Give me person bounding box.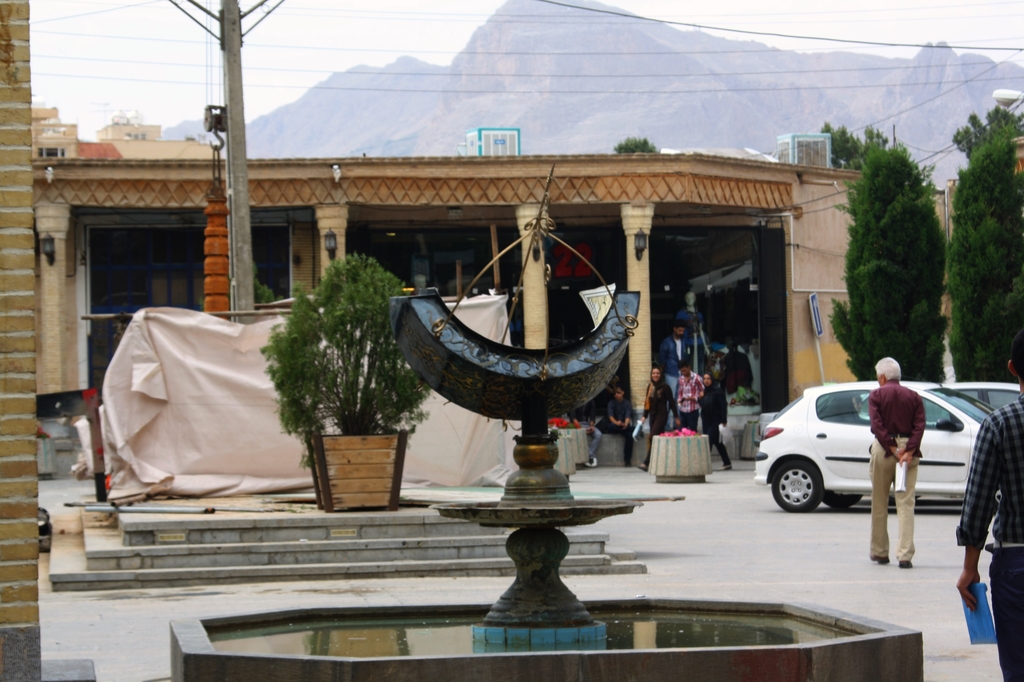
locate(639, 365, 684, 469).
